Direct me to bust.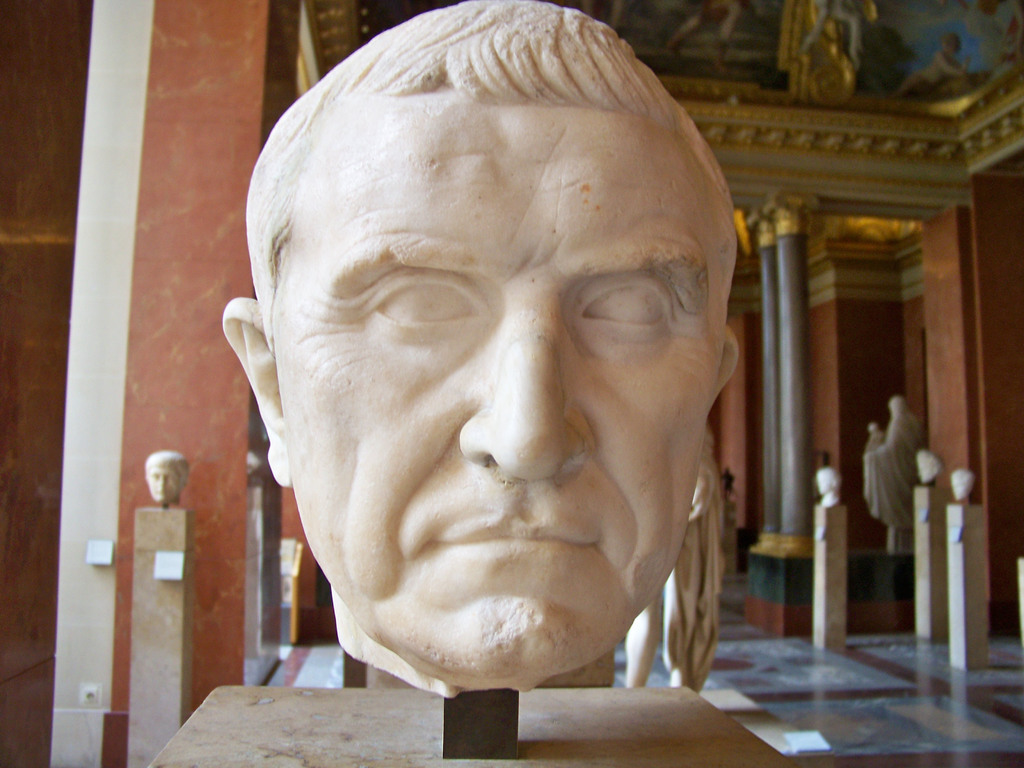
Direction: left=816, top=468, right=842, bottom=506.
